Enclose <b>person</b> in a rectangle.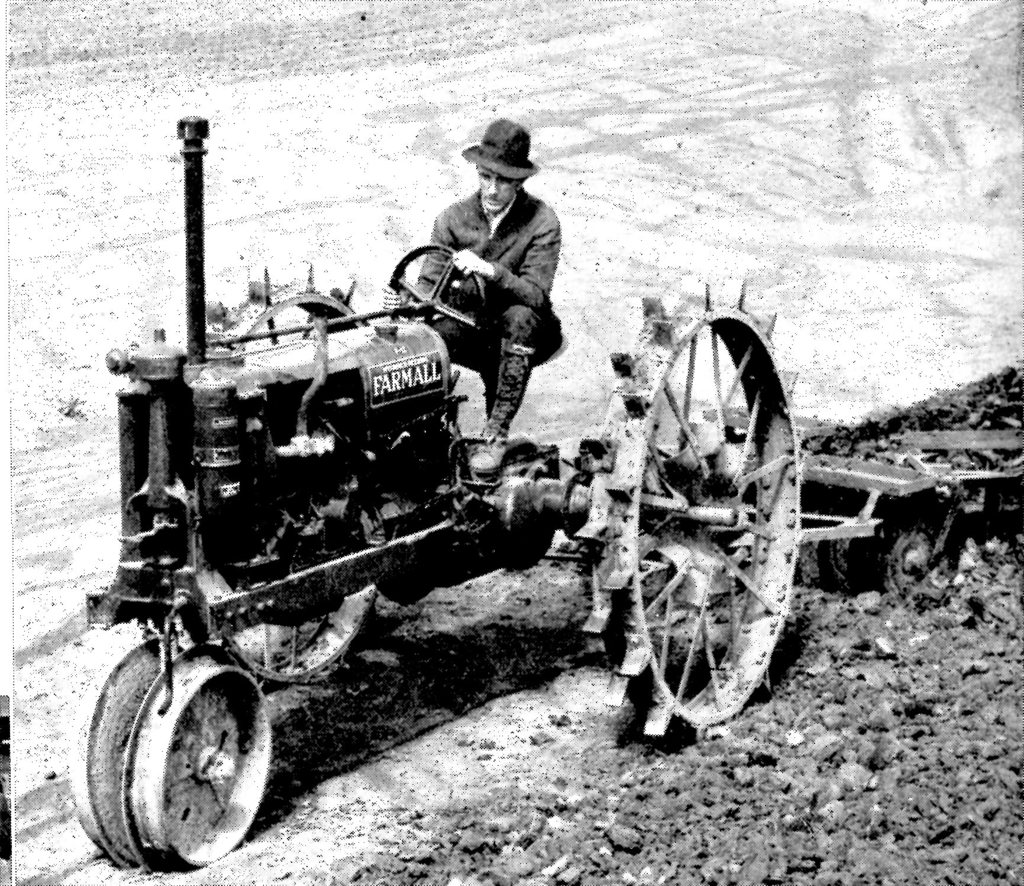
<box>412,111,565,462</box>.
